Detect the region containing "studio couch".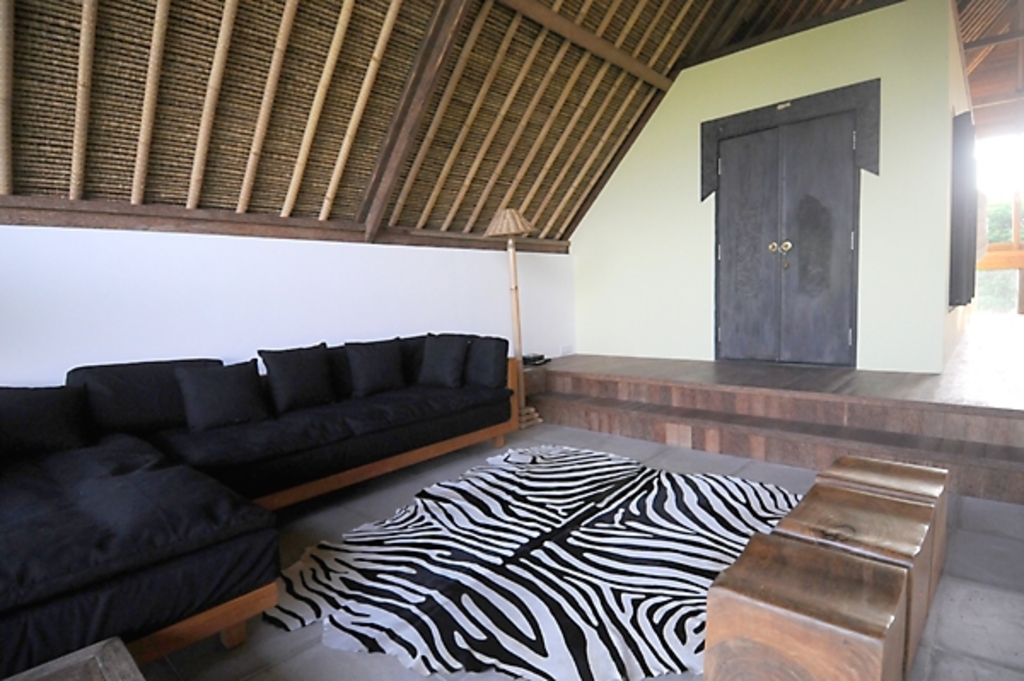
[2, 324, 521, 679].
